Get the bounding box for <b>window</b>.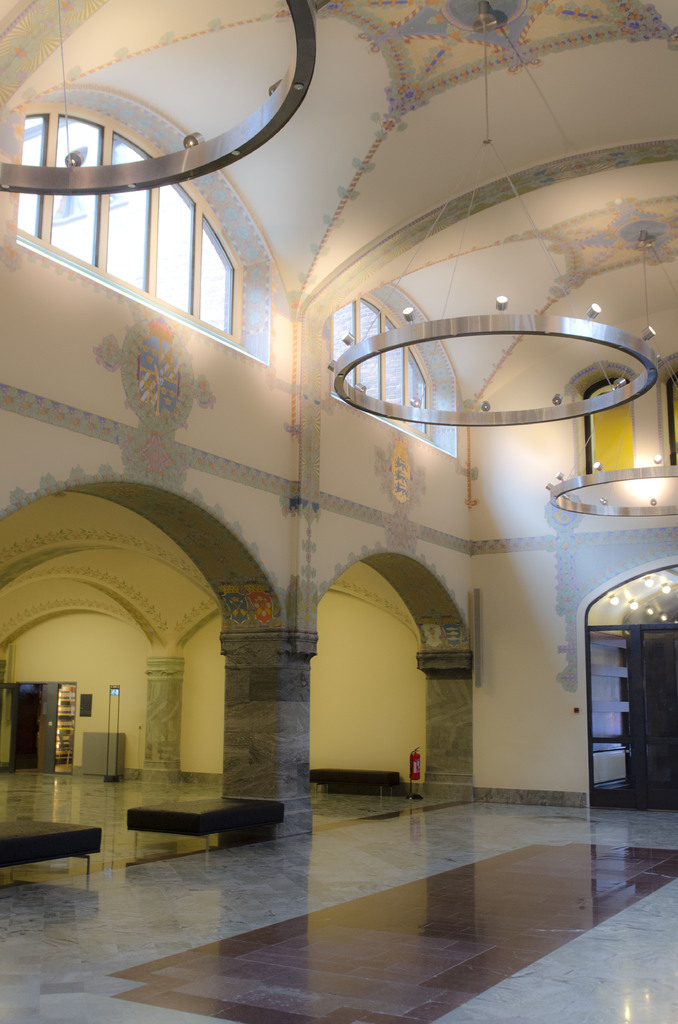
Rect(13, 114, 234, 290).
